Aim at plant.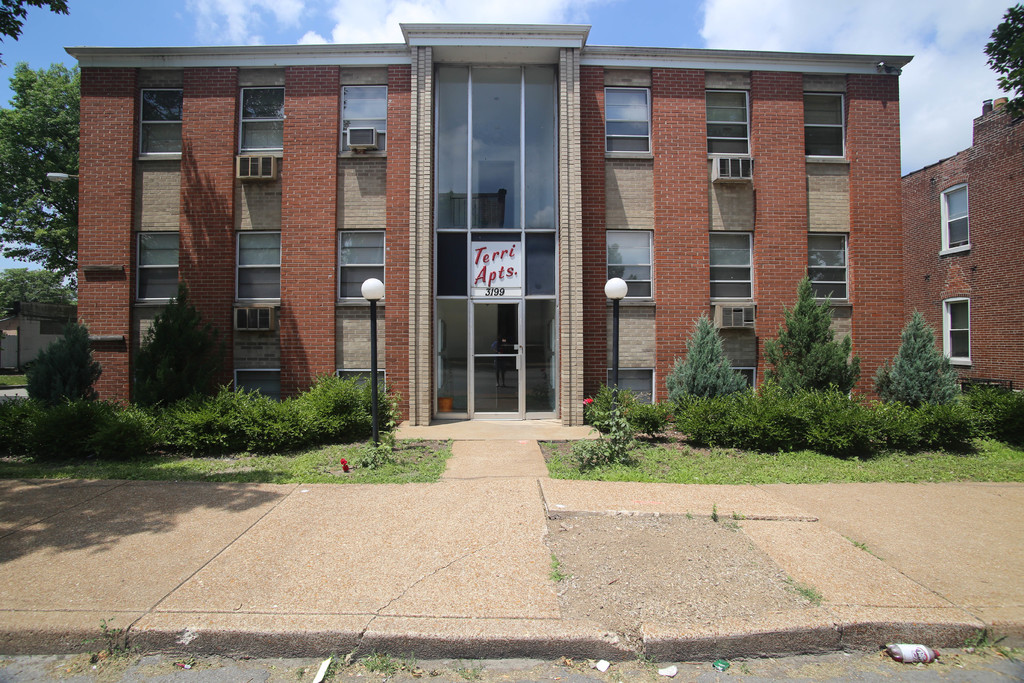
Aimed at left=758, top=272, right=860, bottom=395.
